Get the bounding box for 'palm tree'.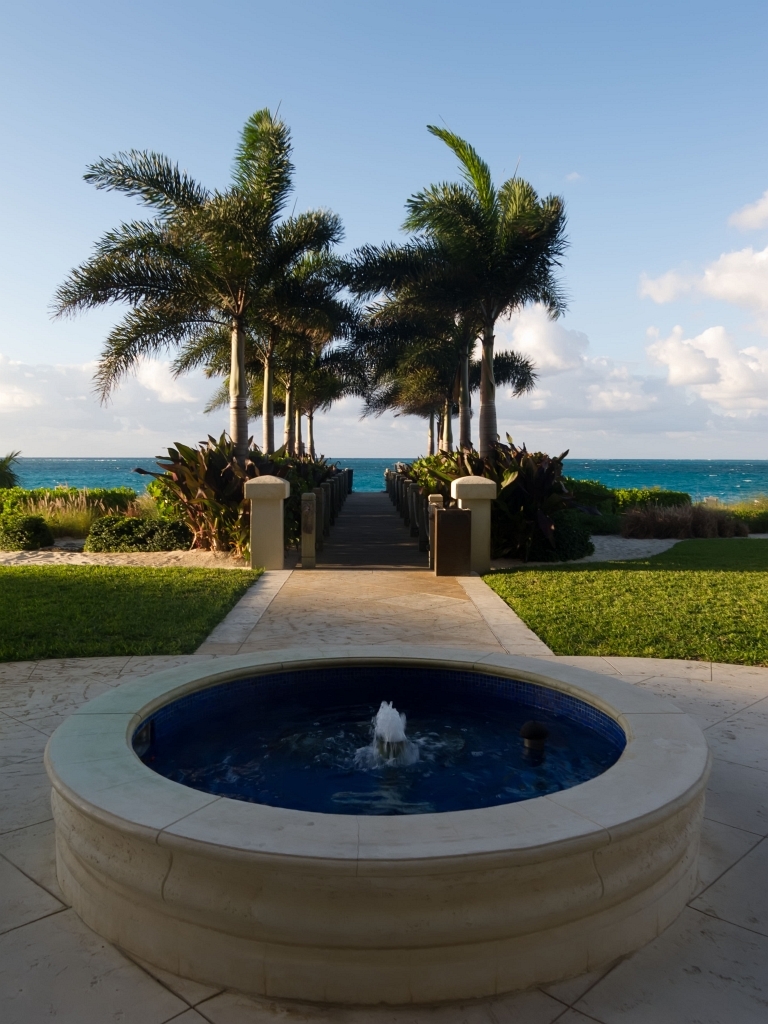
85,141,365,550.
